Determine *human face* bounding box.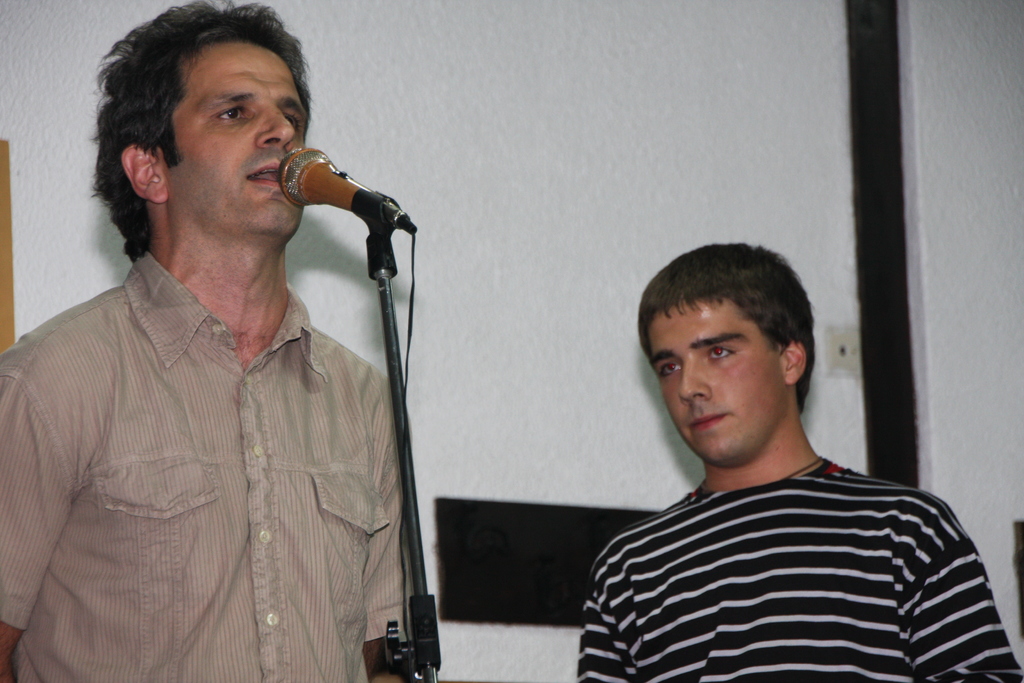
Determined: bbox(166, 42, 307, 231).
